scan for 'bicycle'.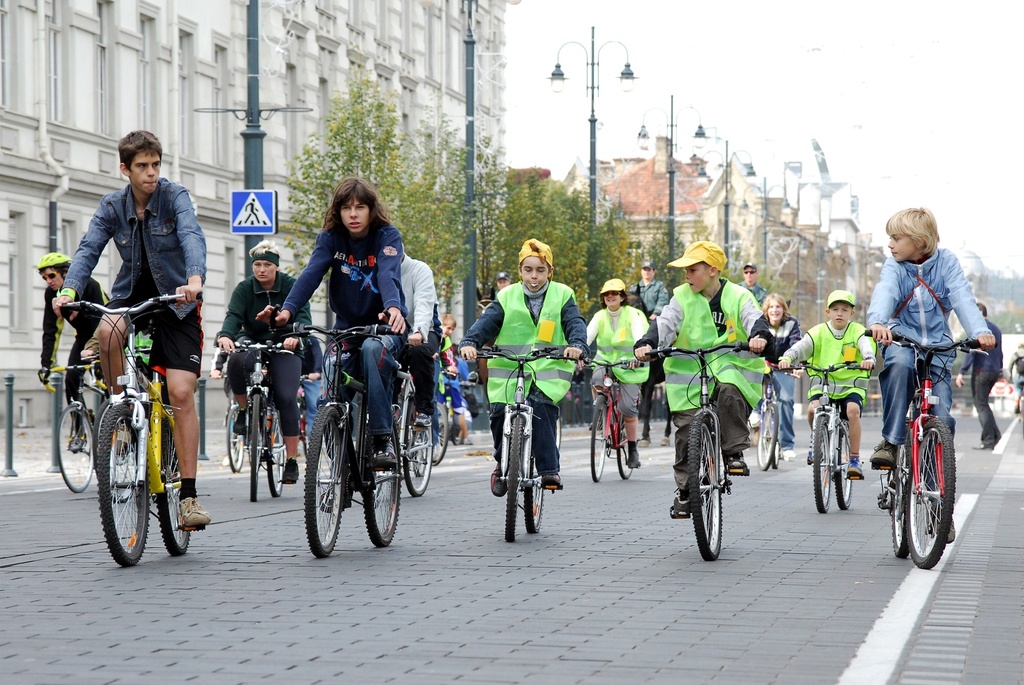
Scan result: 879,323,971,569.
